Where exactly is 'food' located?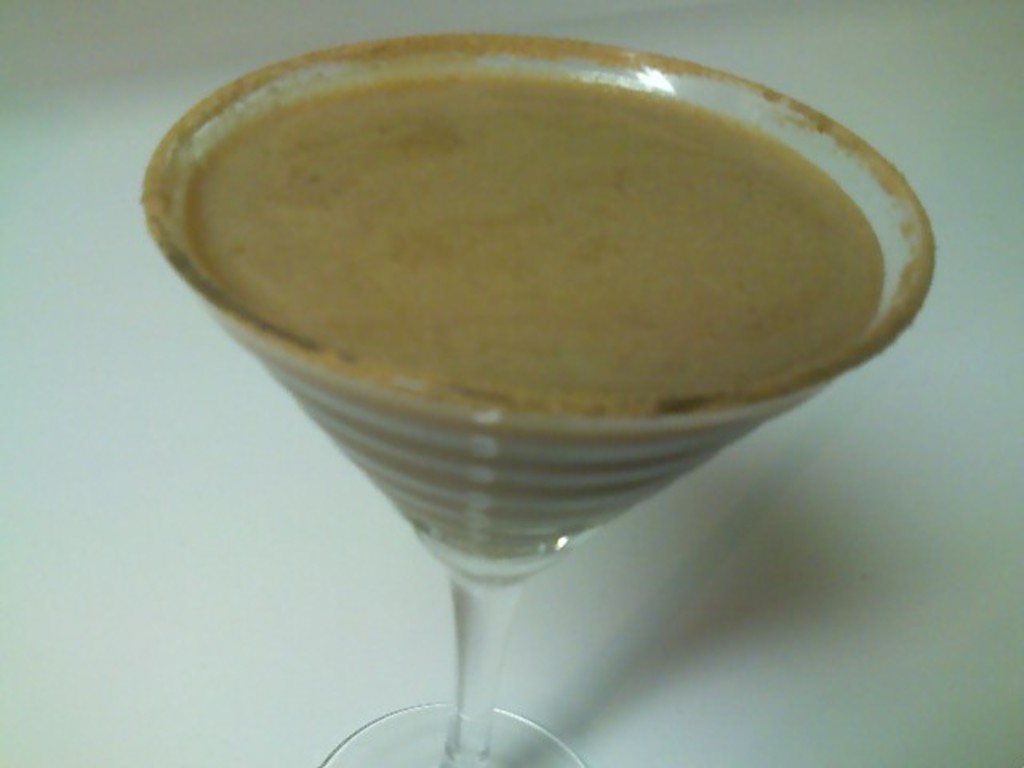
Its bounding box is Rect(179, 27, 917, 392).
